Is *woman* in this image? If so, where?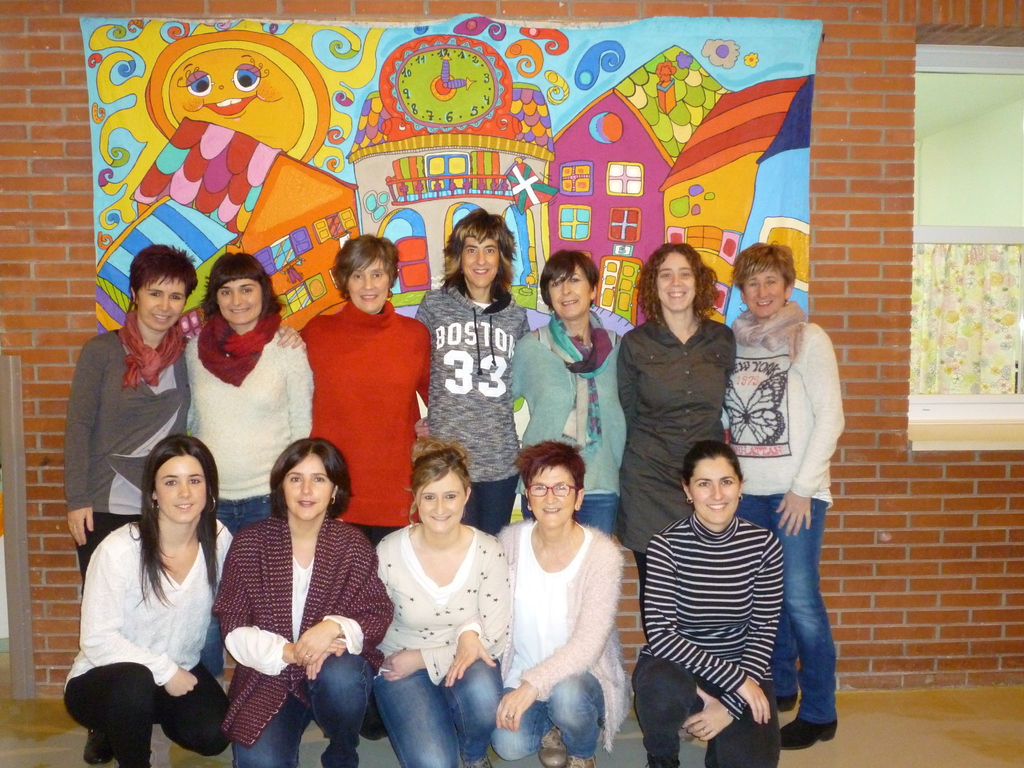
Yes, at (x1=294, y1=232, x2=436, y2=554).
